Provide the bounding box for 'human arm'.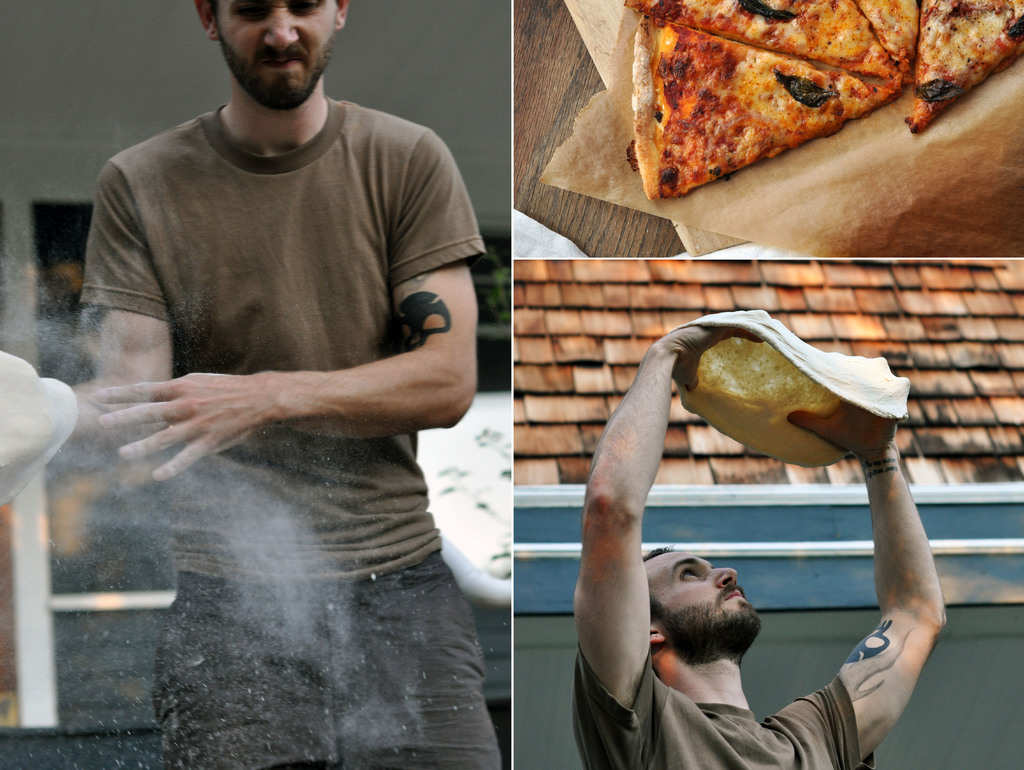
box=[32, 159, 182, 482].
